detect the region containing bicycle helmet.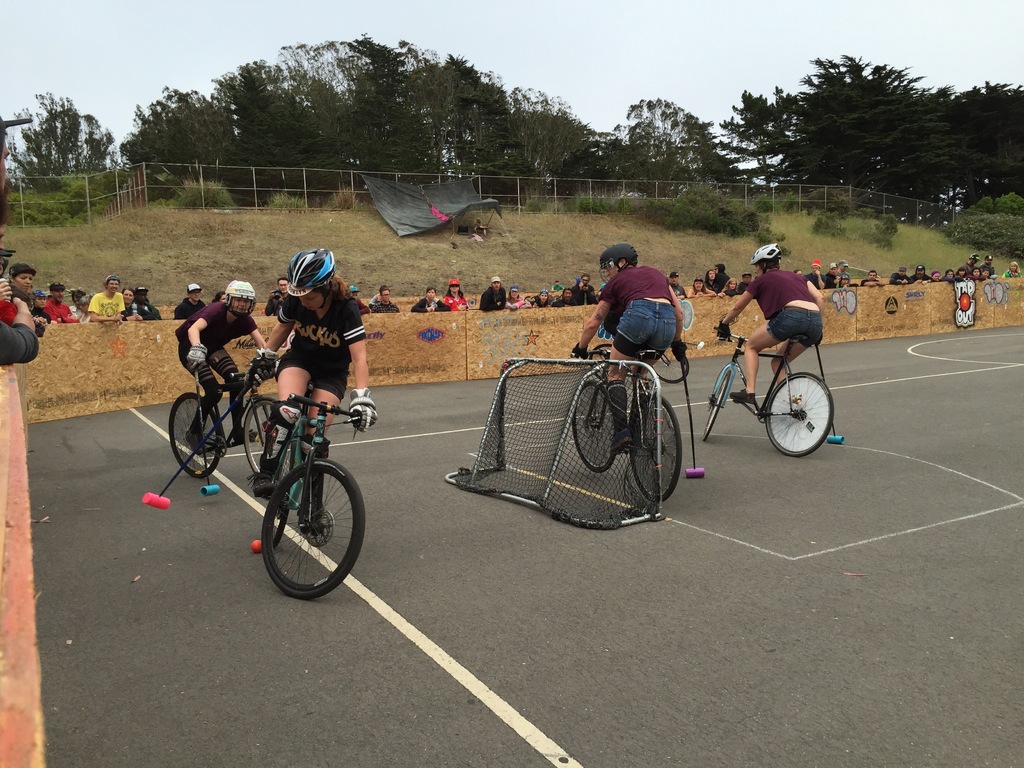
box(598, 240, 634, 261).
